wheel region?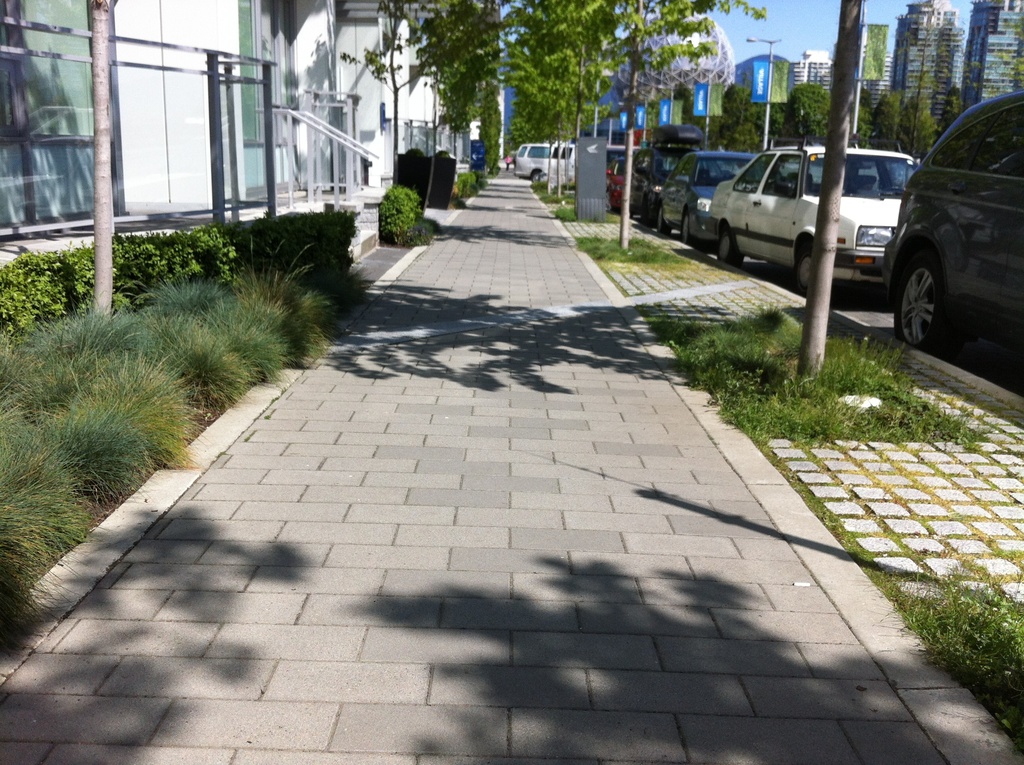
529,168,537,185
